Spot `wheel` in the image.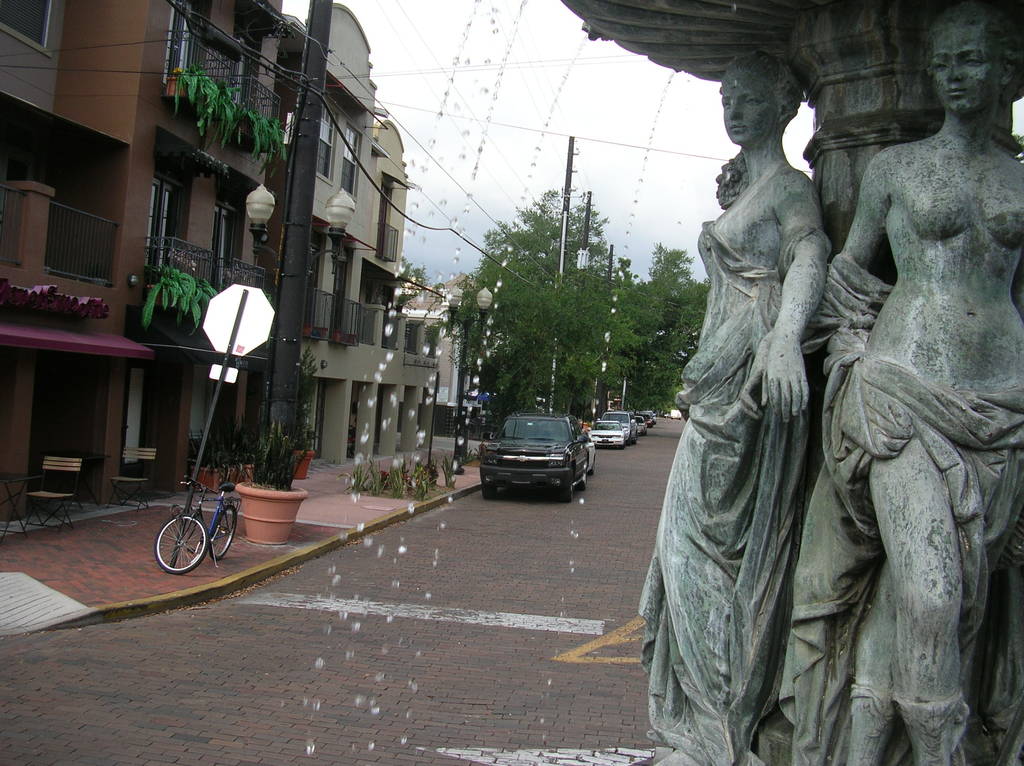
`wheel` found at 562/468/577/502.
